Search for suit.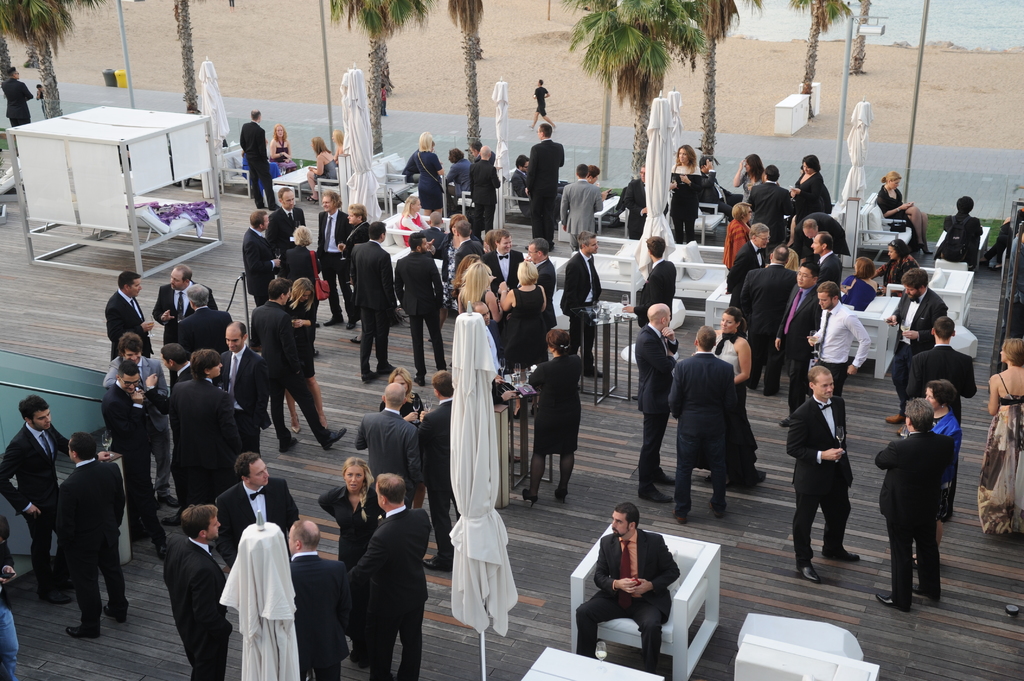
Found at [96,382,147,530].
